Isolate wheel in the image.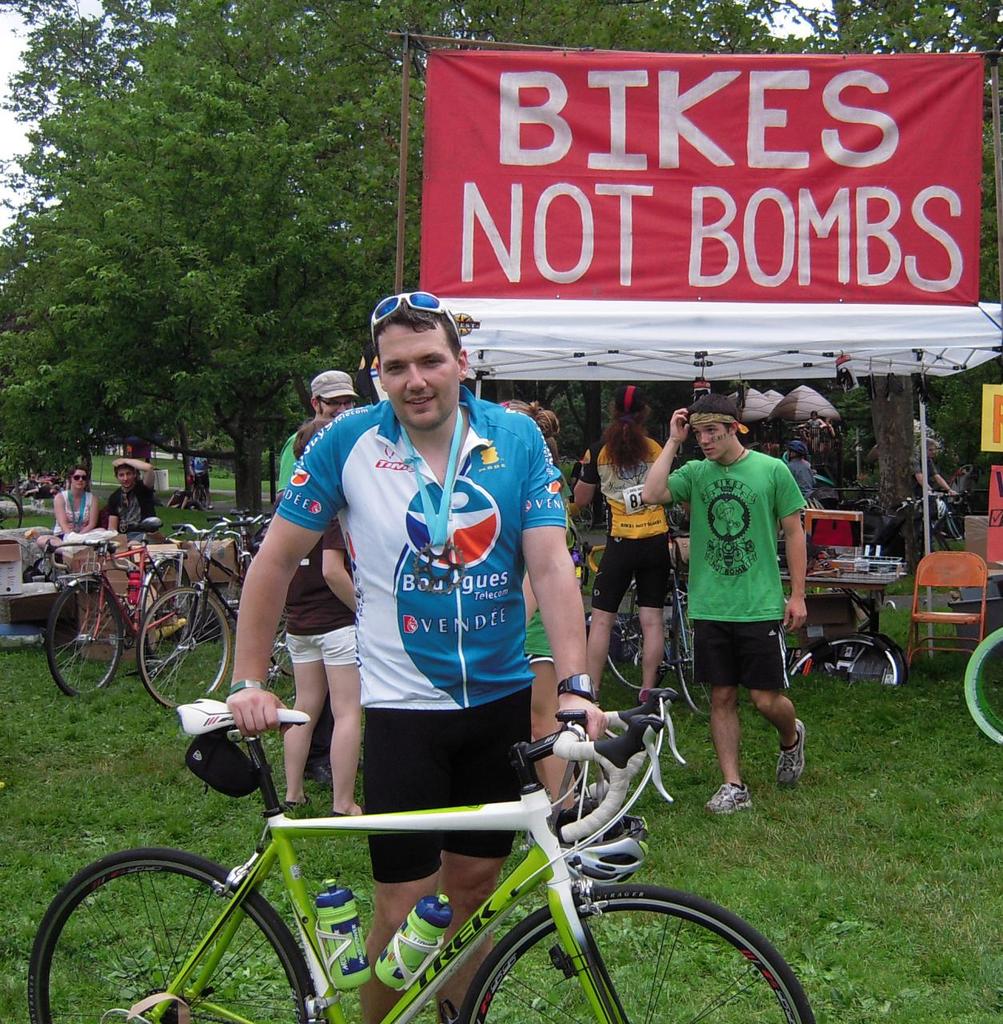
Isolated region: [left=188, top=487, right=213, bottom=512].
